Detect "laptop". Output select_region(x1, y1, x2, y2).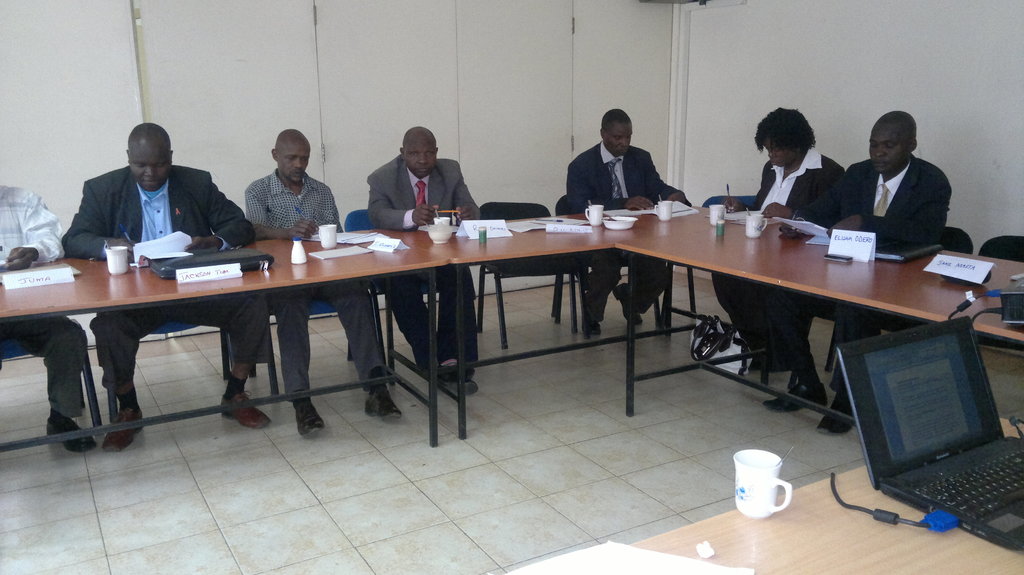
select_region(851, 312, 1021, 533).
